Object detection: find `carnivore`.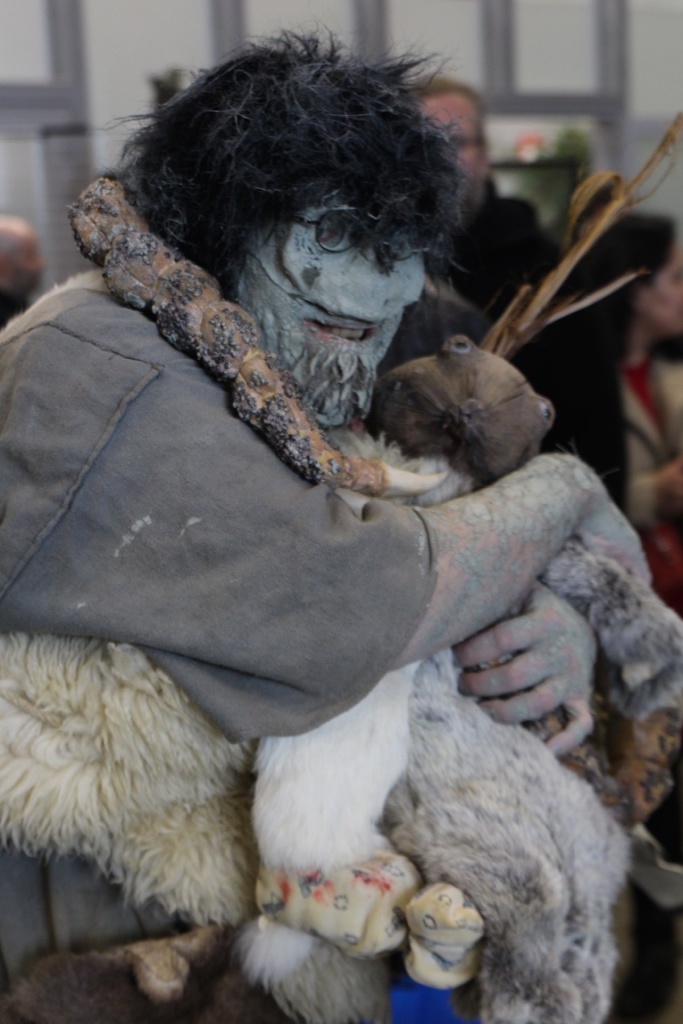
x1=407 y1=63 x2=639 y2=511.
